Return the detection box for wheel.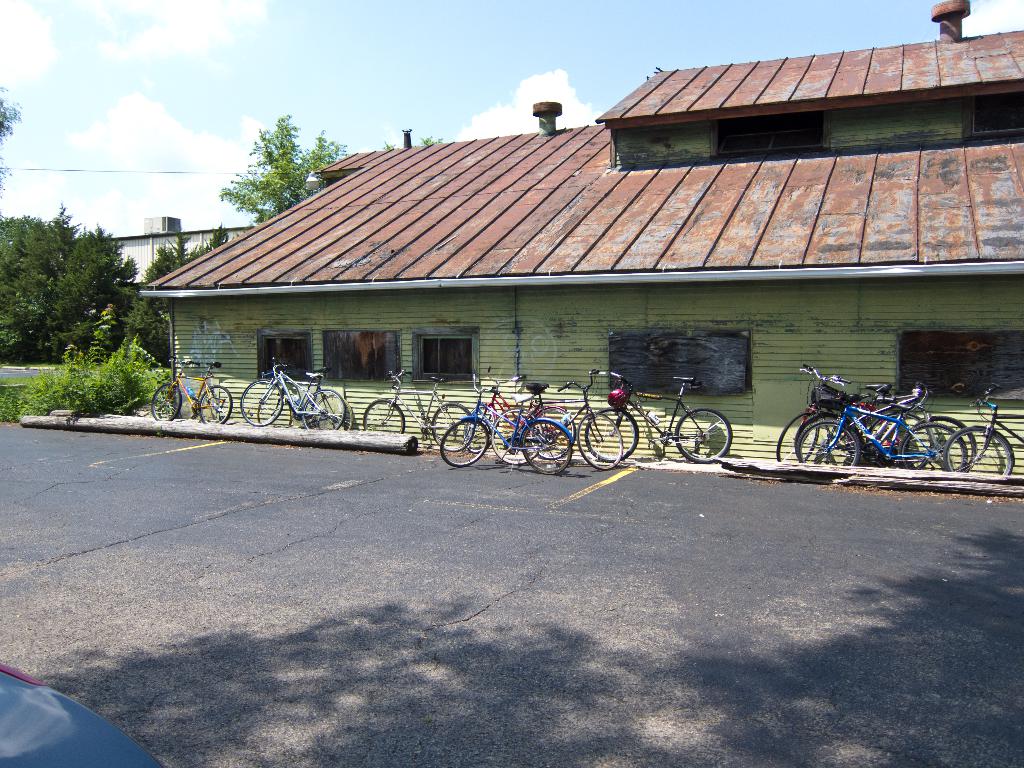
Rect(242, 376, 283, 426).
